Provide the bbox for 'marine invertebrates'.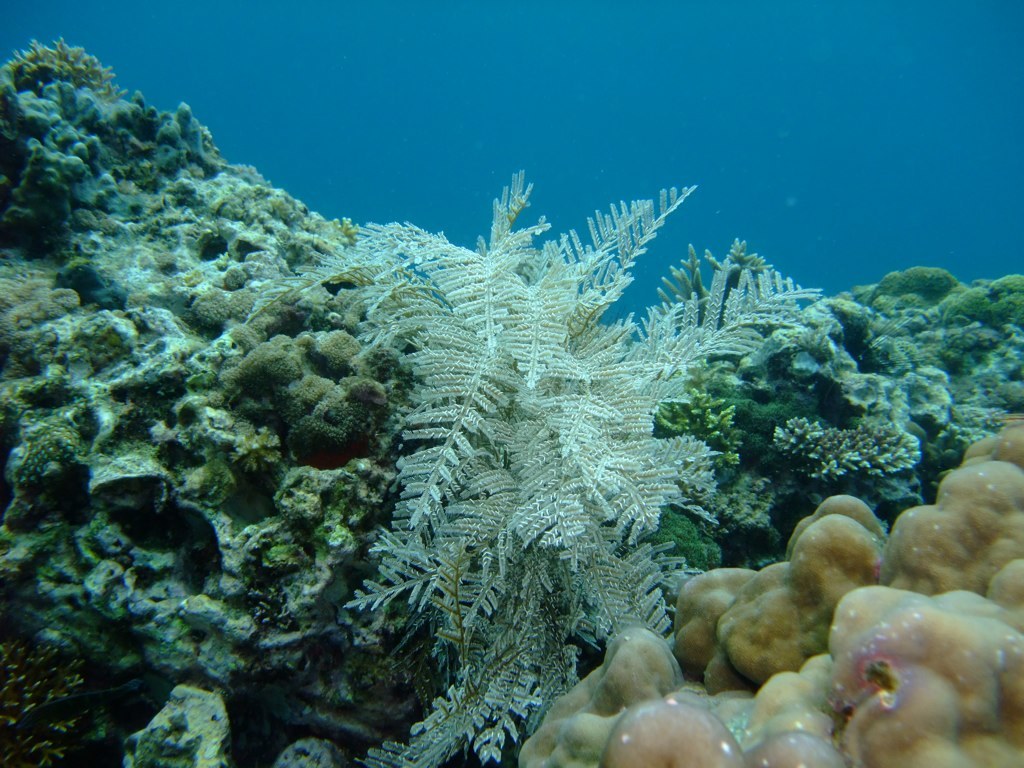
515:400:1023:767.
